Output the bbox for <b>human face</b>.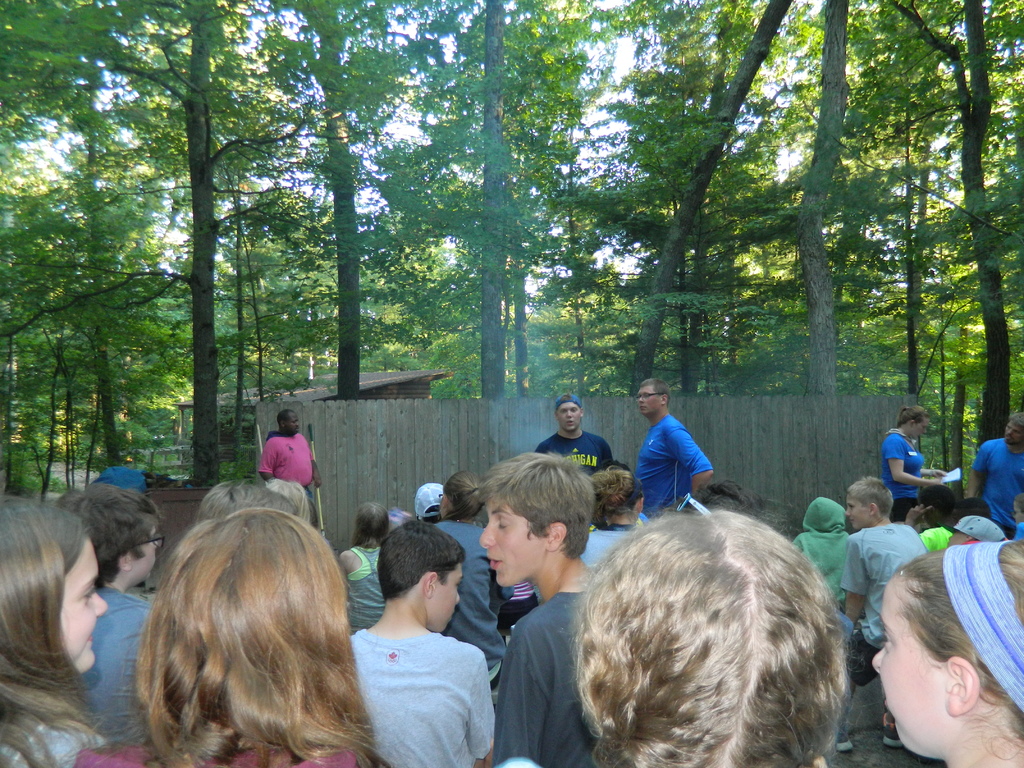
crop(557, 403, 582, 431).
